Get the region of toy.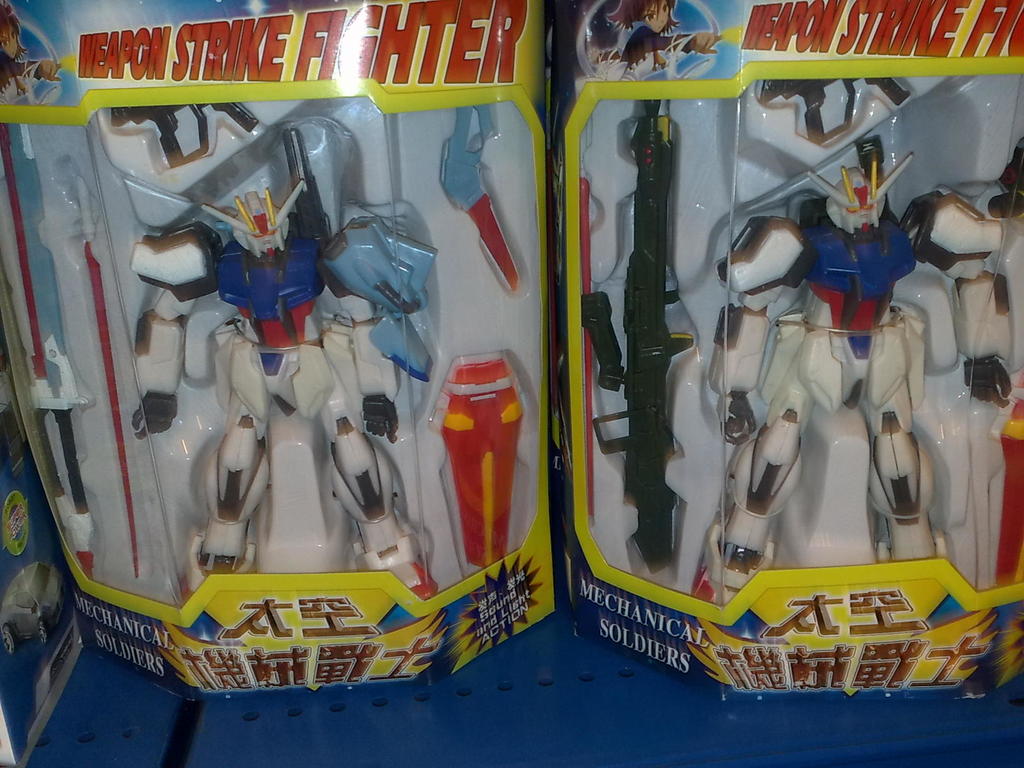
[567, 97, 723, 582].
